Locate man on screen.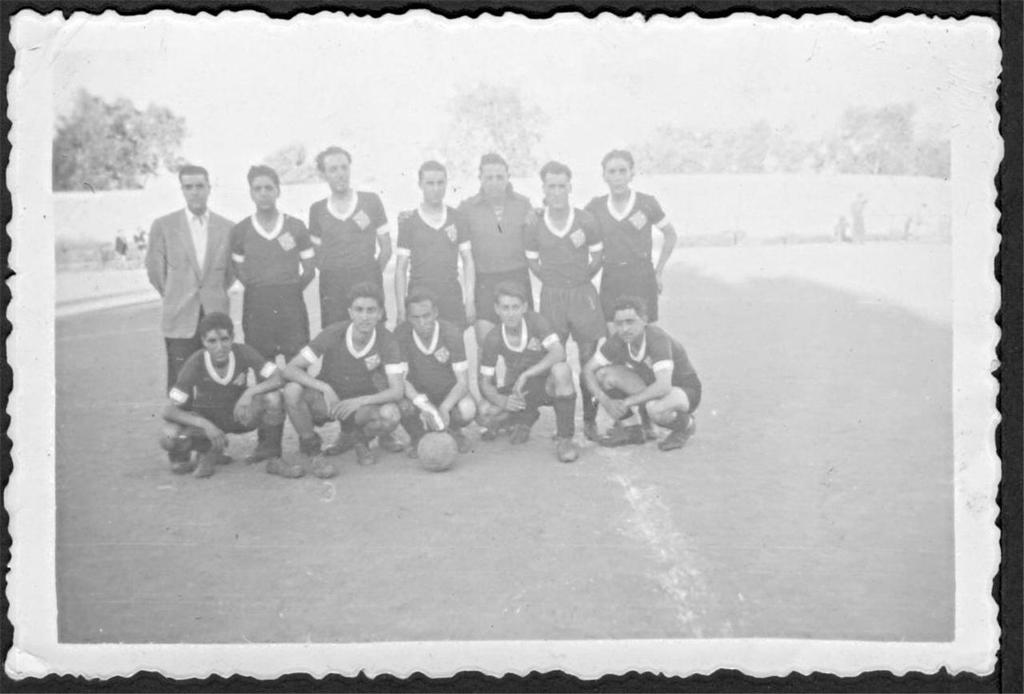
On screen at {"left": 582, "top": 146, "right": 675, "bottom": 326}.
